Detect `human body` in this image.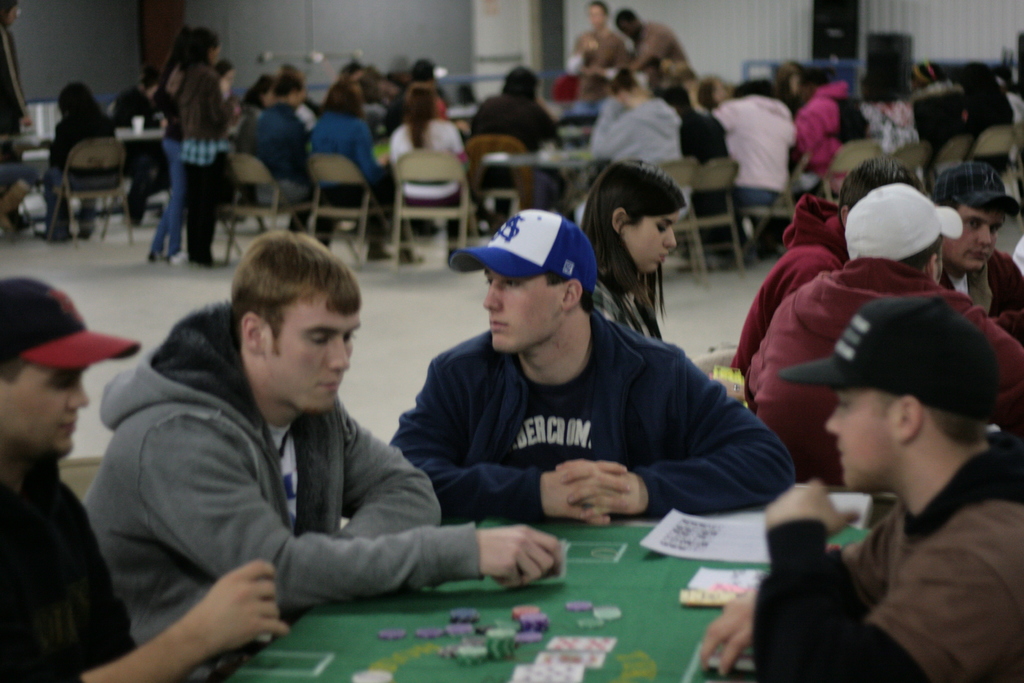
Detection: 392,310,793,525.
